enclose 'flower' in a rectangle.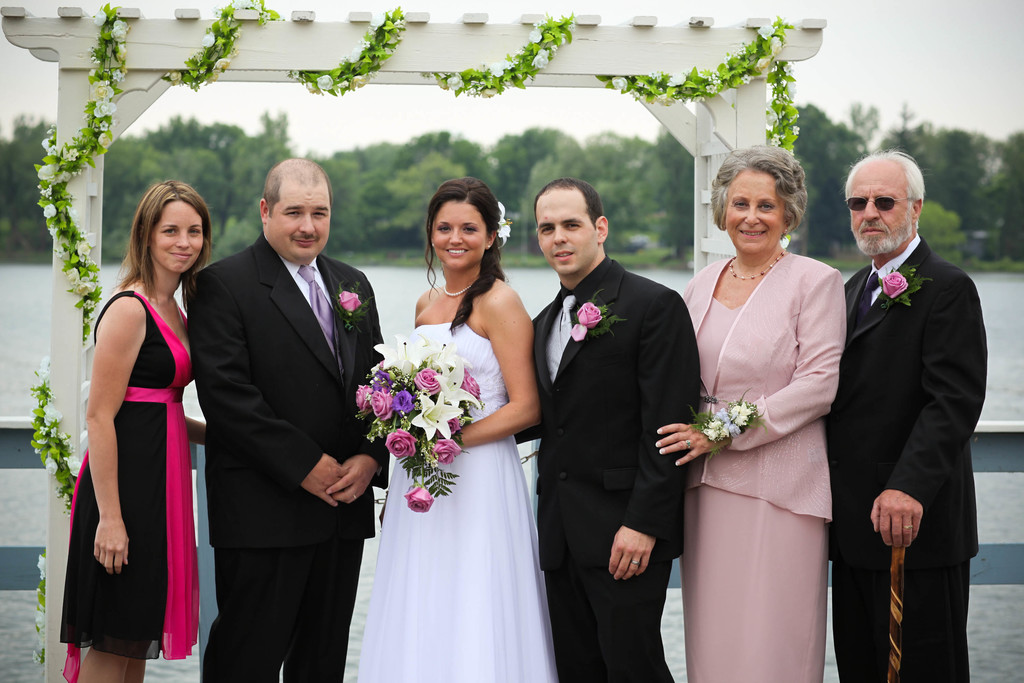
bbox(214, 56, 230, 67).
